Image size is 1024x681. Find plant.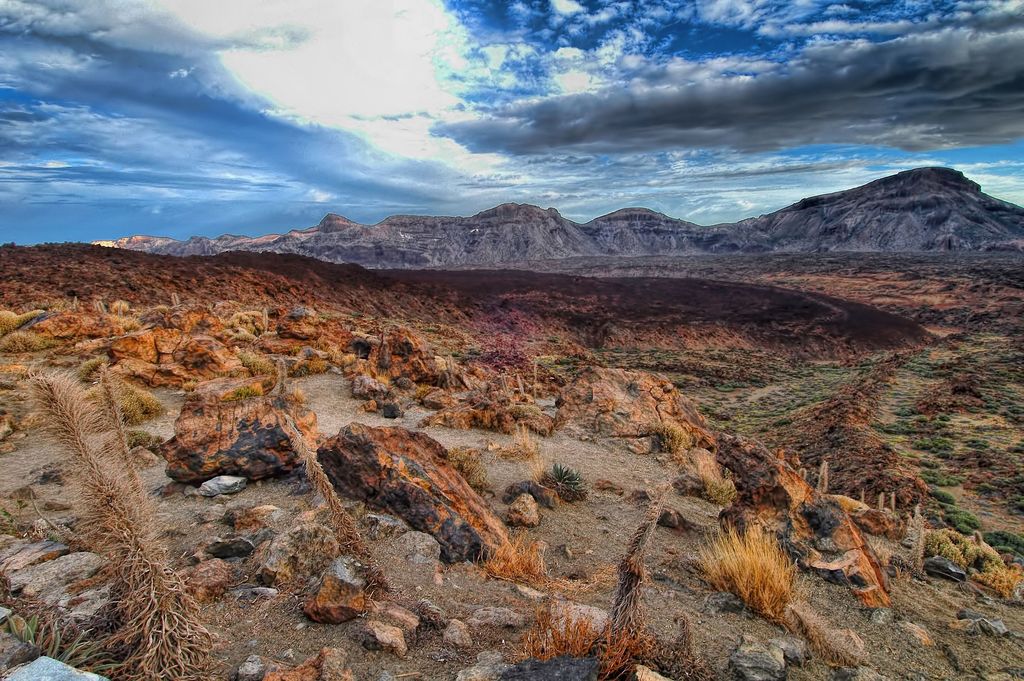
locate(685, 524, 799, 620).
